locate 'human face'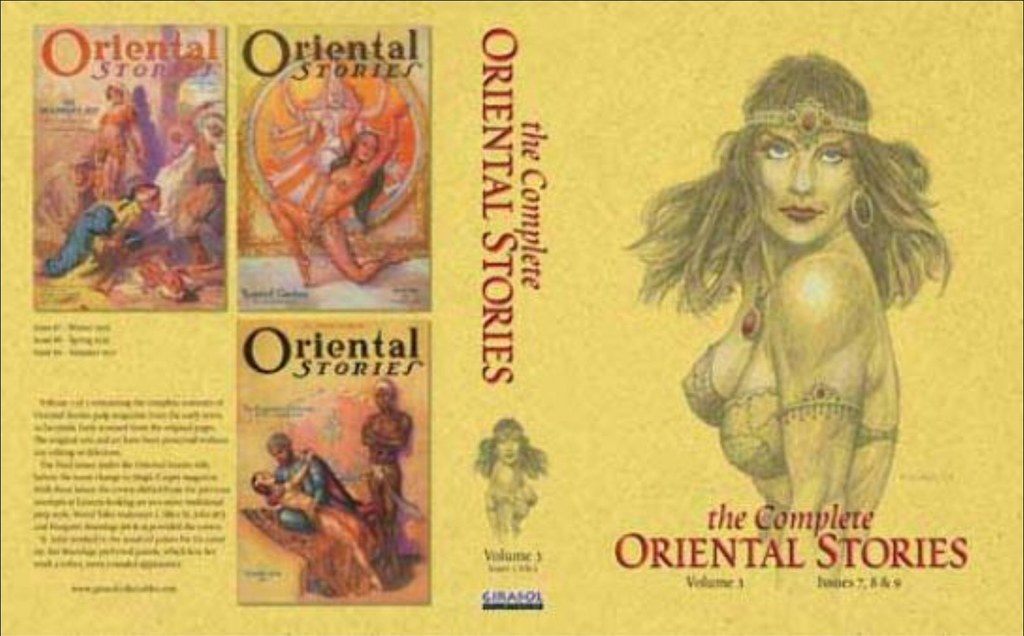
{"left": 497, "top": 434, "right": 518, "bottom": 464}
